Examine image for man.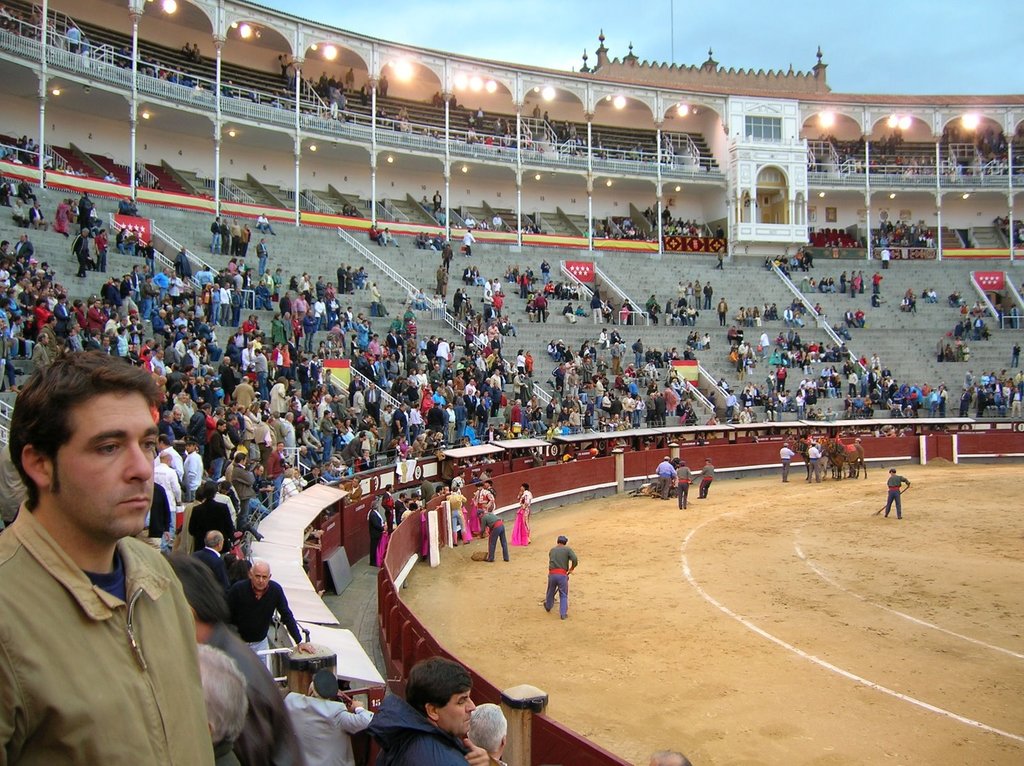
Examination result: [x1=913, y1=297, x2=916, y2=312].
